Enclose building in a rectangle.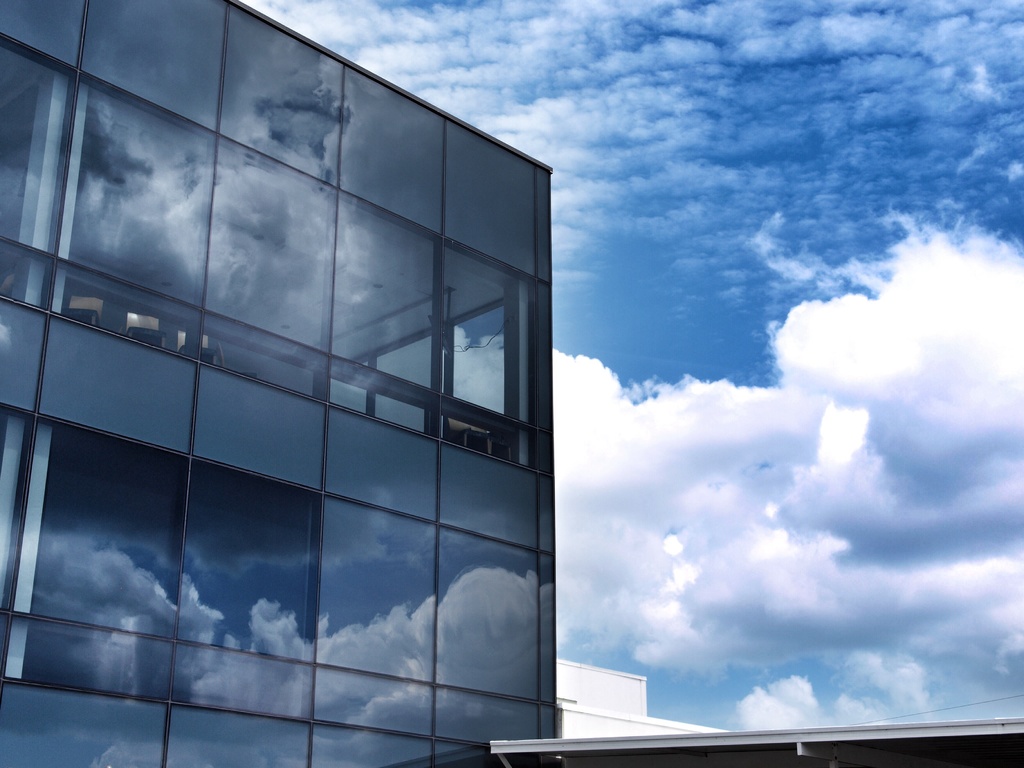
Rect(0, 0, 559, 767).
